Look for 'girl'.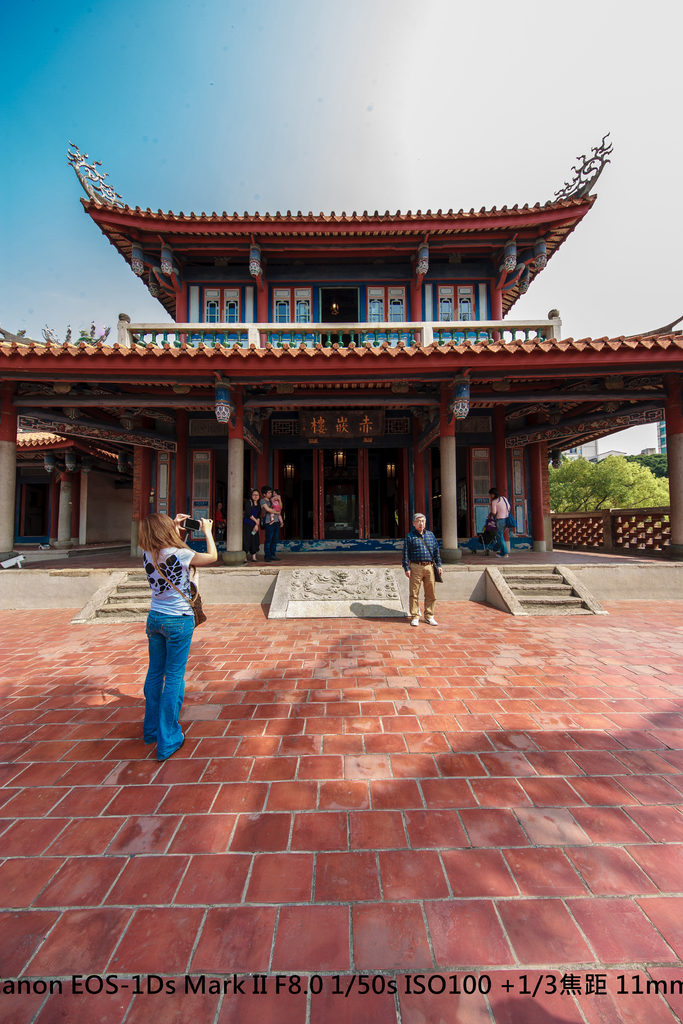
Found: [268, 490, 284, 527].
